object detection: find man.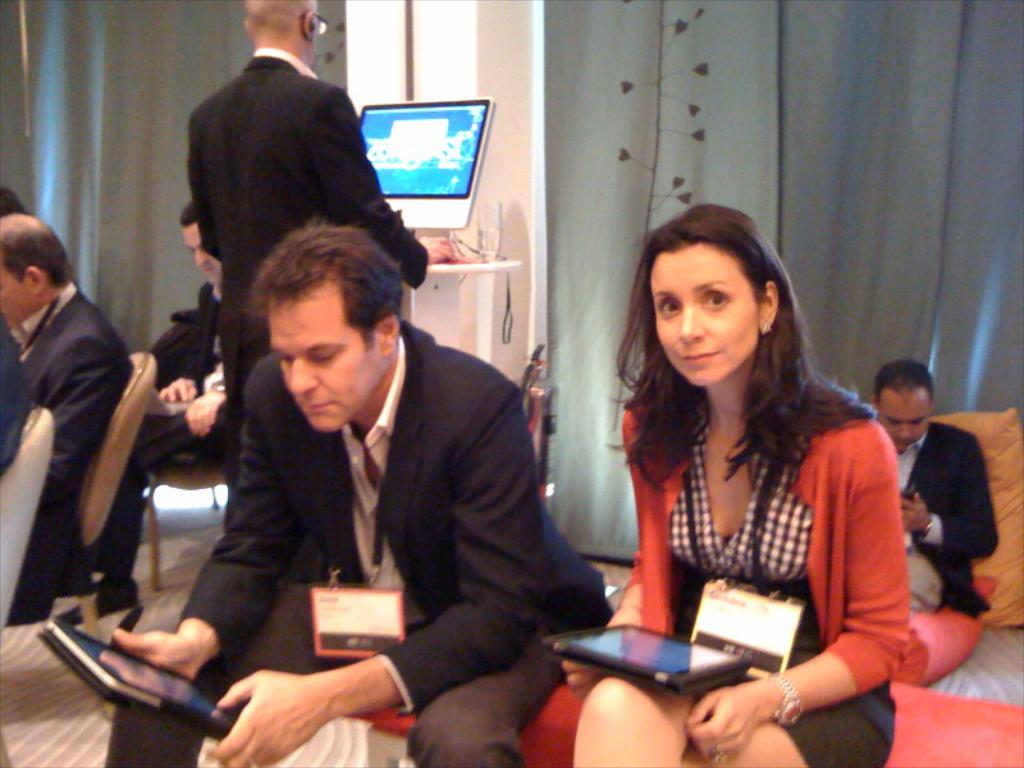
bbox(5, 205, 142, 617).
